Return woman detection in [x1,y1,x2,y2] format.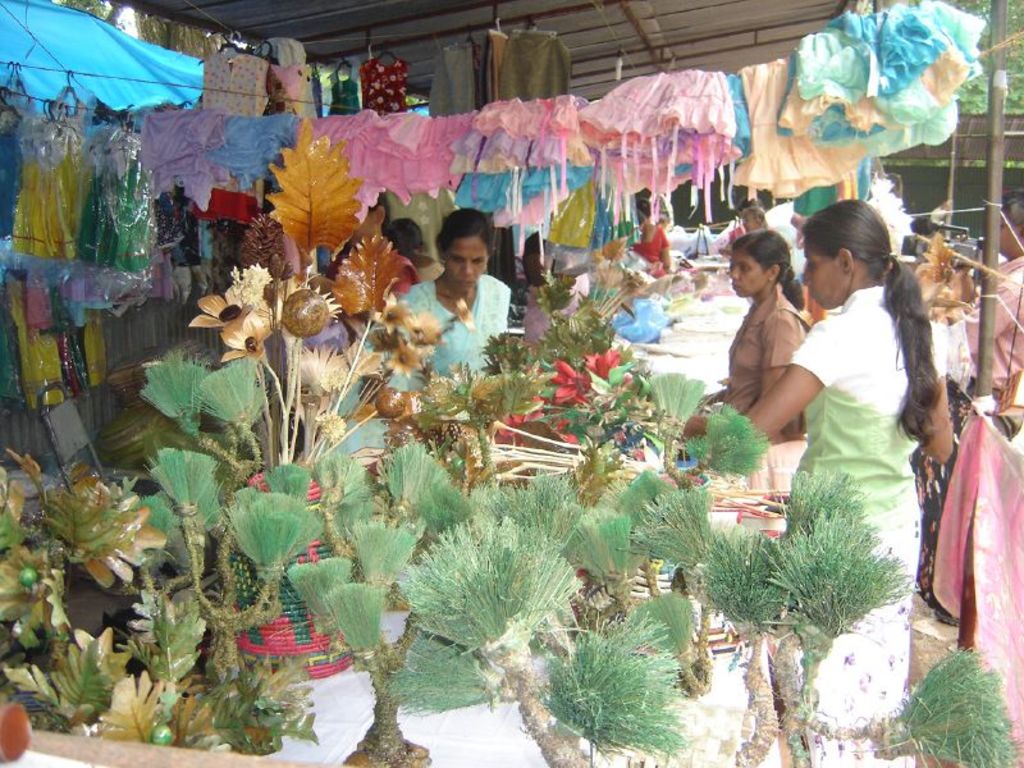
[385,216,442,282].
